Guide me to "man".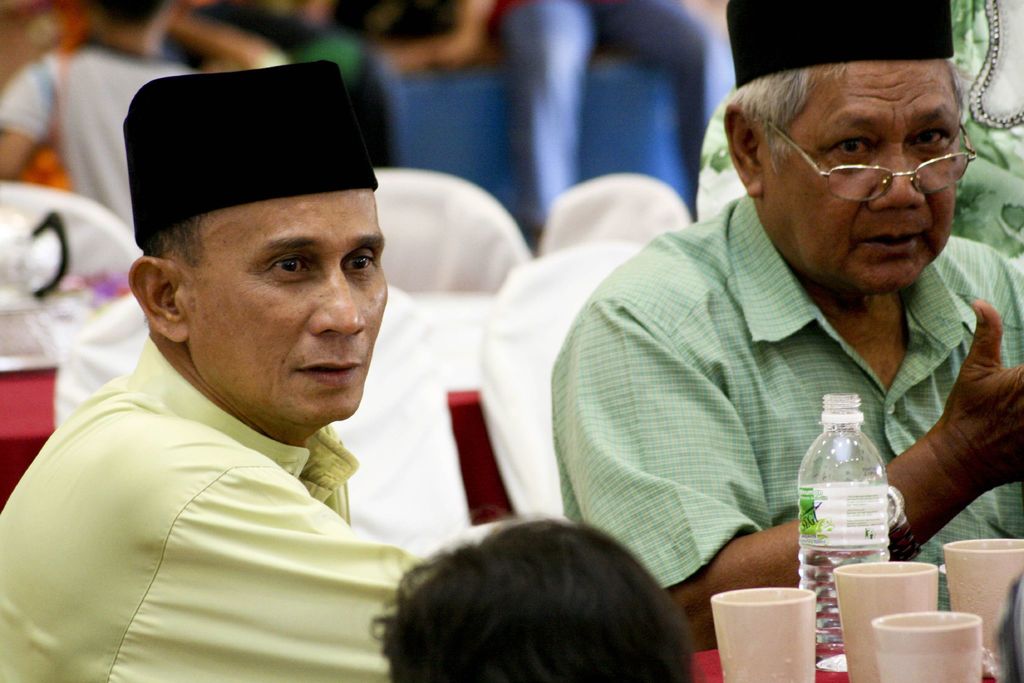
Guidance: select_region(2, 56, 524, 677).
